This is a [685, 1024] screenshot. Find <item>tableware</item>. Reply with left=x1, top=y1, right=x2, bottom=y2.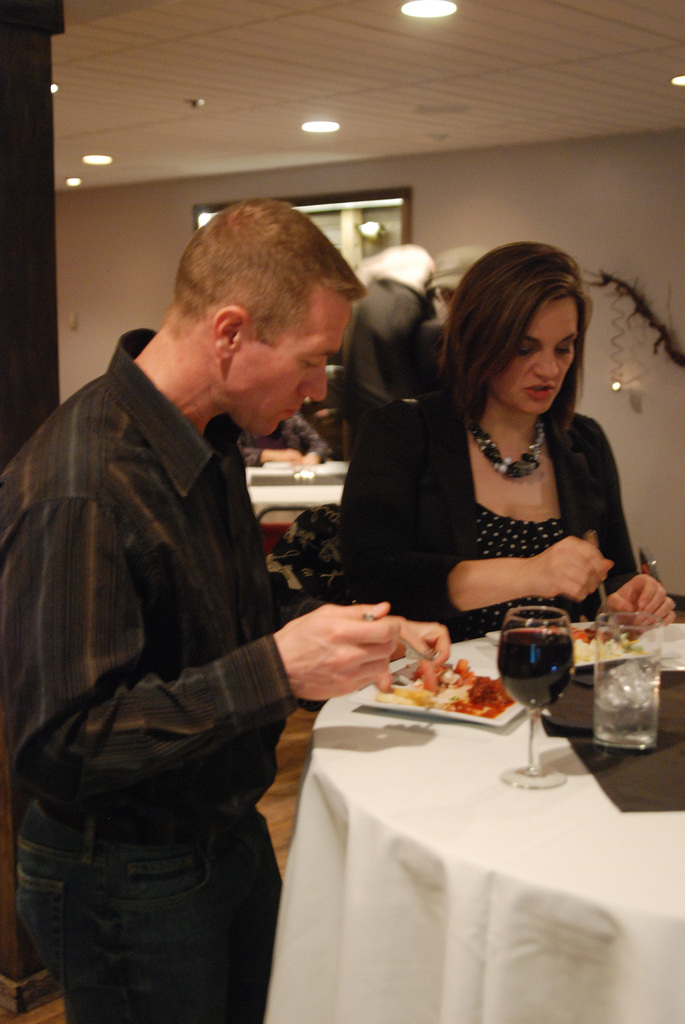
left=488, top=620, right=681, bottom=668.
